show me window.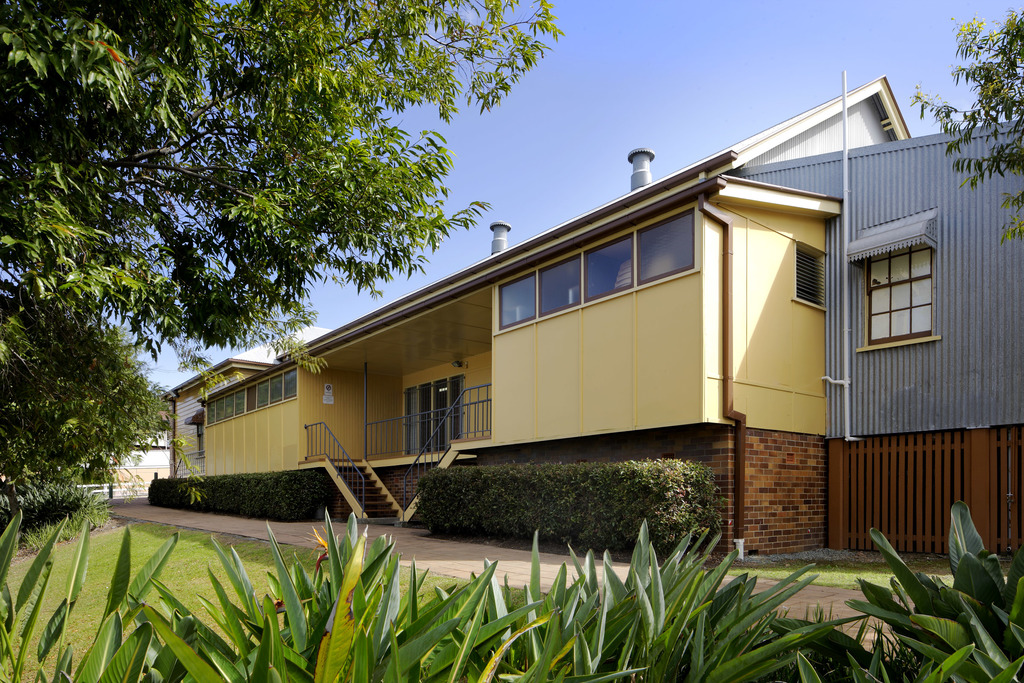
window is here: 870 229 953 359.
